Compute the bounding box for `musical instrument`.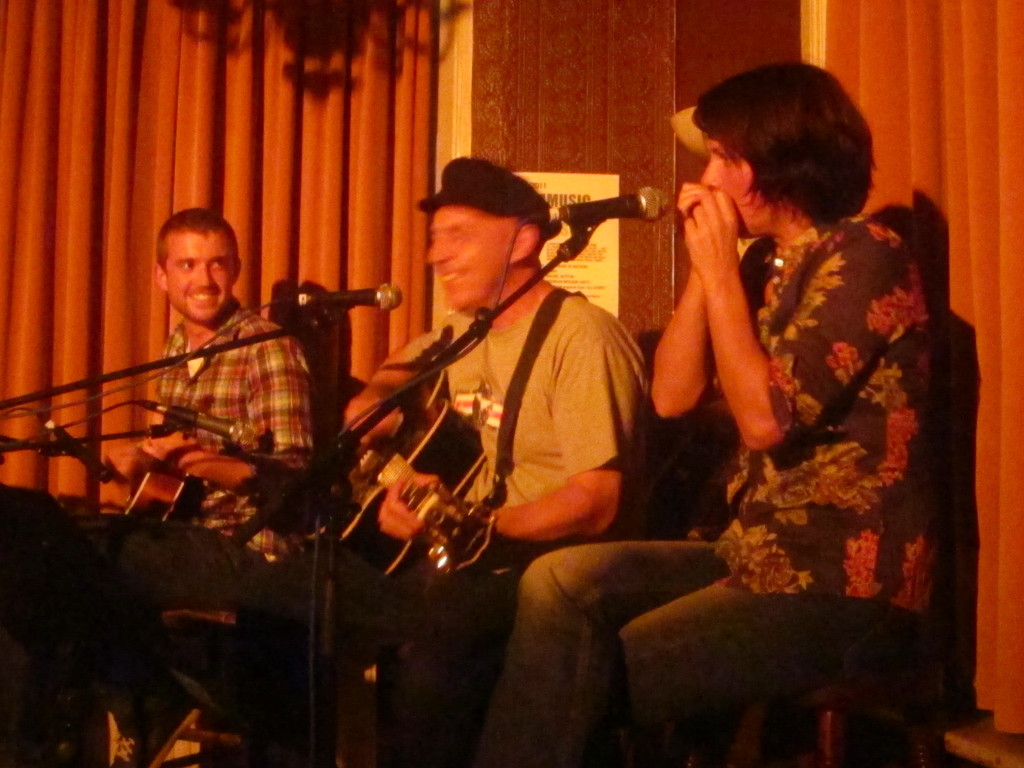
<bbox>99, 414, 209, 511</bbox>.
